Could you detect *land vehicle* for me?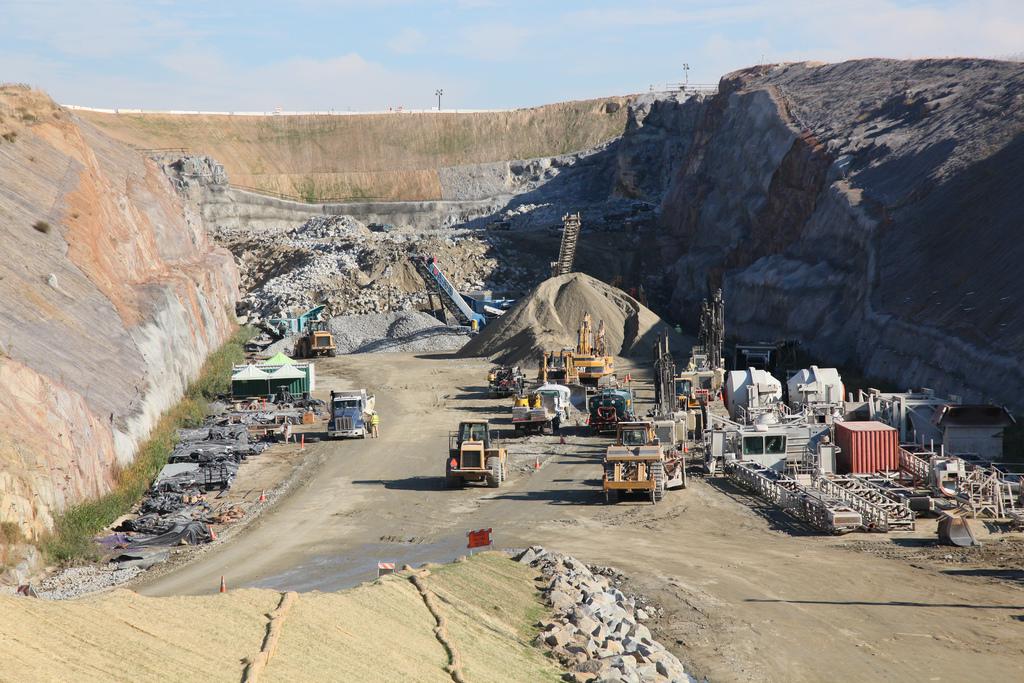
Detection result: <region>932, 399, 1016, 464</region>.
